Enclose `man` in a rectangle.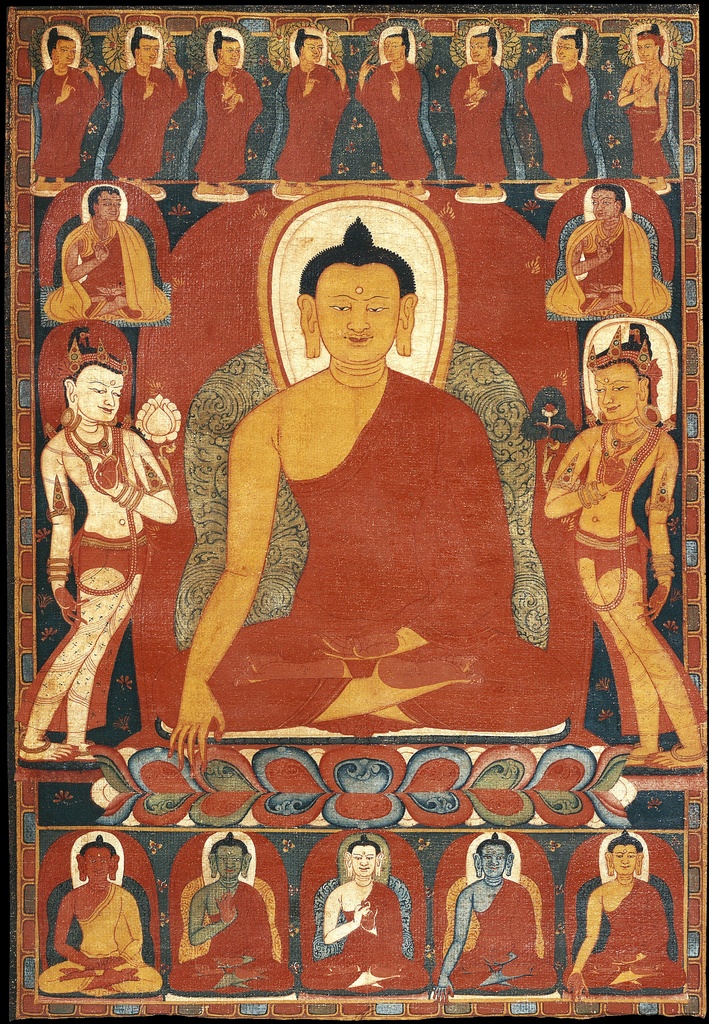
BBox(41, 29, 108, 182).
